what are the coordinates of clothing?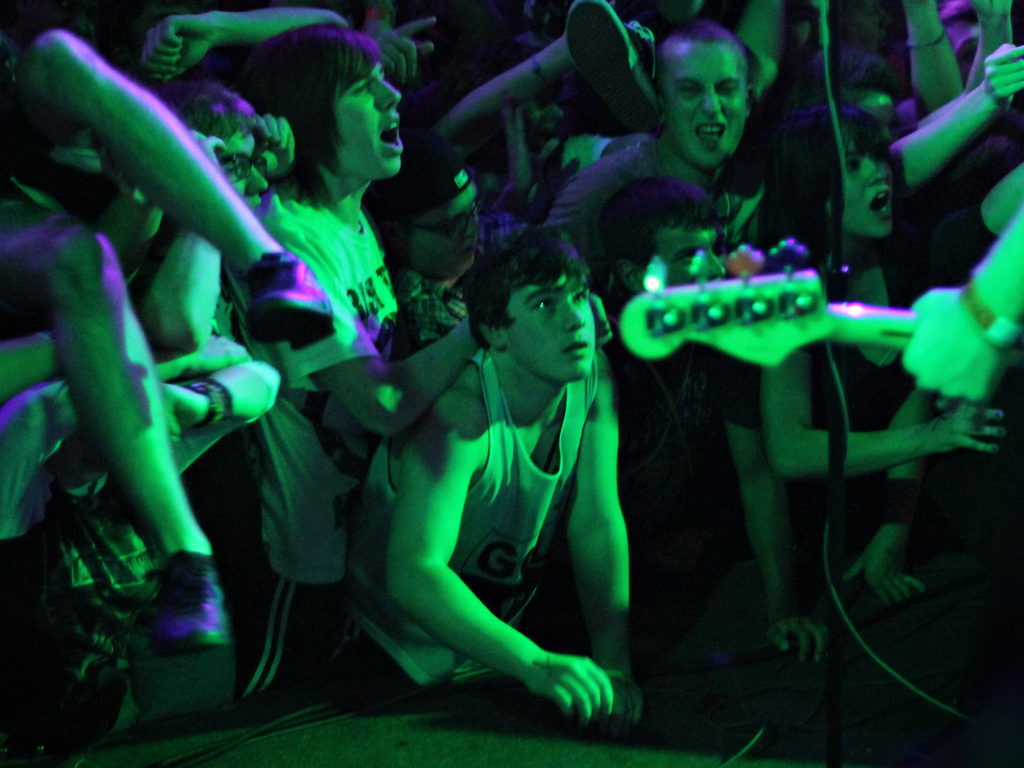
bbox=(0, 501, 156, 743).
